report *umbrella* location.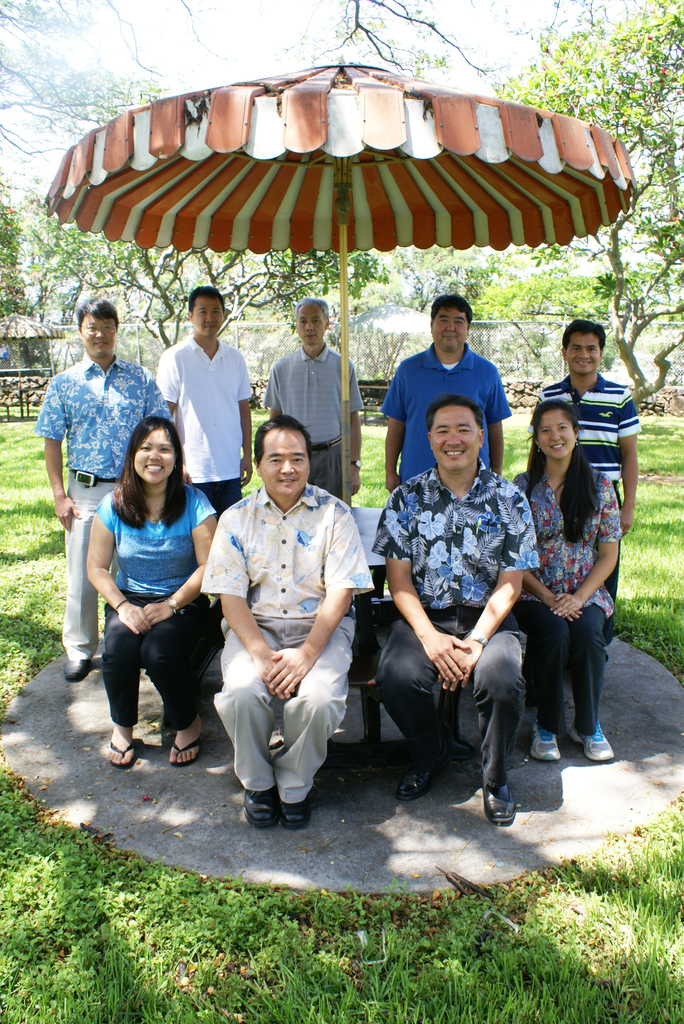
Report: 42,47,630,548.
